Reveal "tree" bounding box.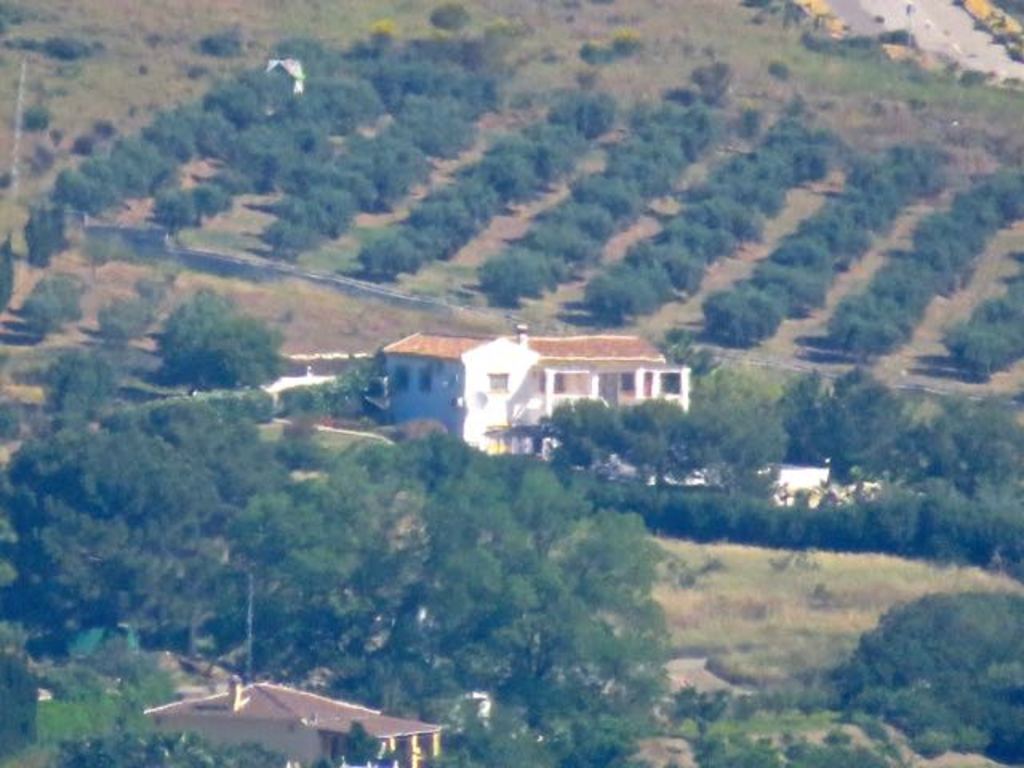
Revealed: <bbox>131, 293, 270, 387</bbox>.
